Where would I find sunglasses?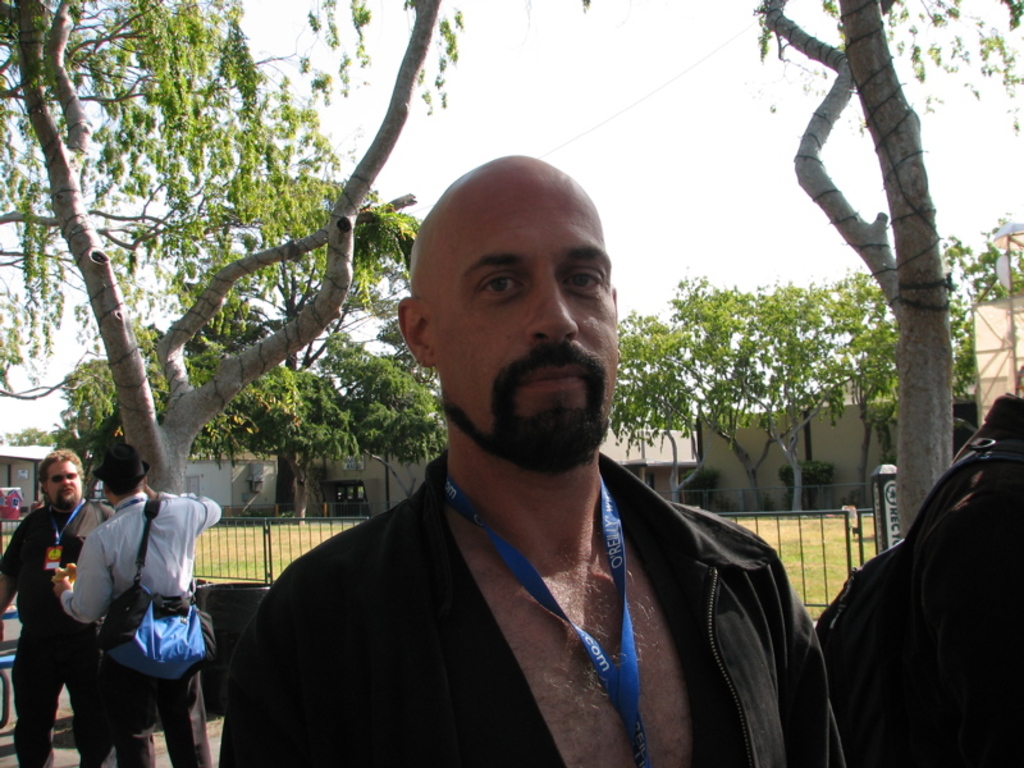
At 45 471 83 485.
